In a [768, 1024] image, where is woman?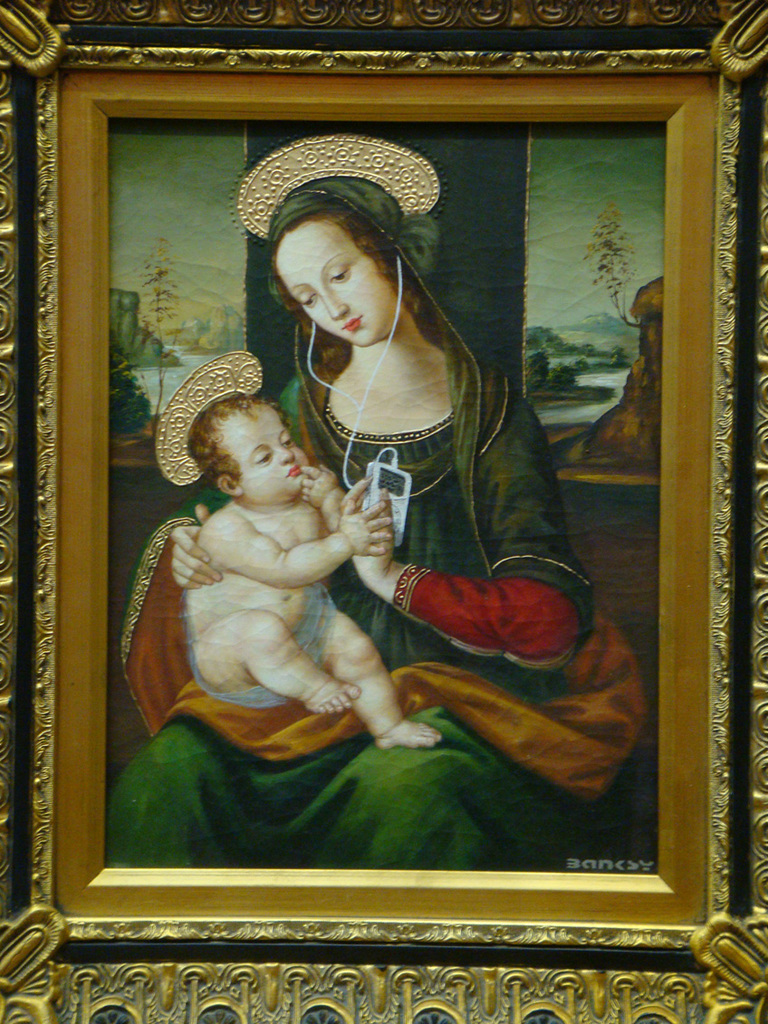
box=[103, 129, 650, 873].
